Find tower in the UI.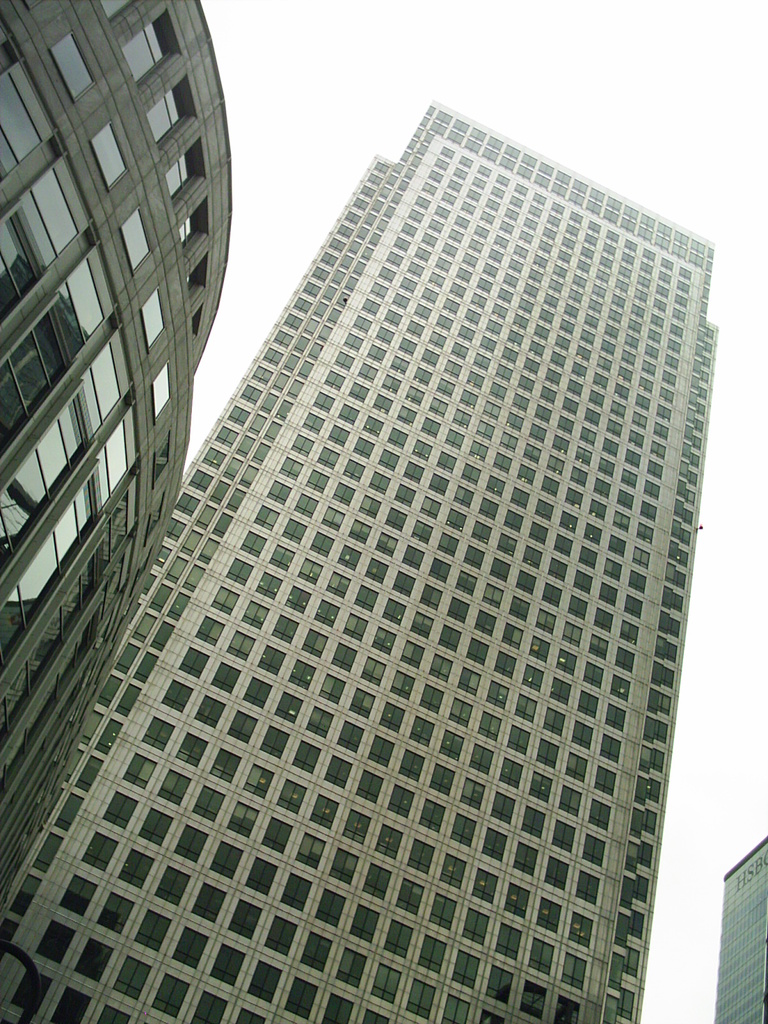
UI element at <region>0, 95, 724, 1023</region>.
